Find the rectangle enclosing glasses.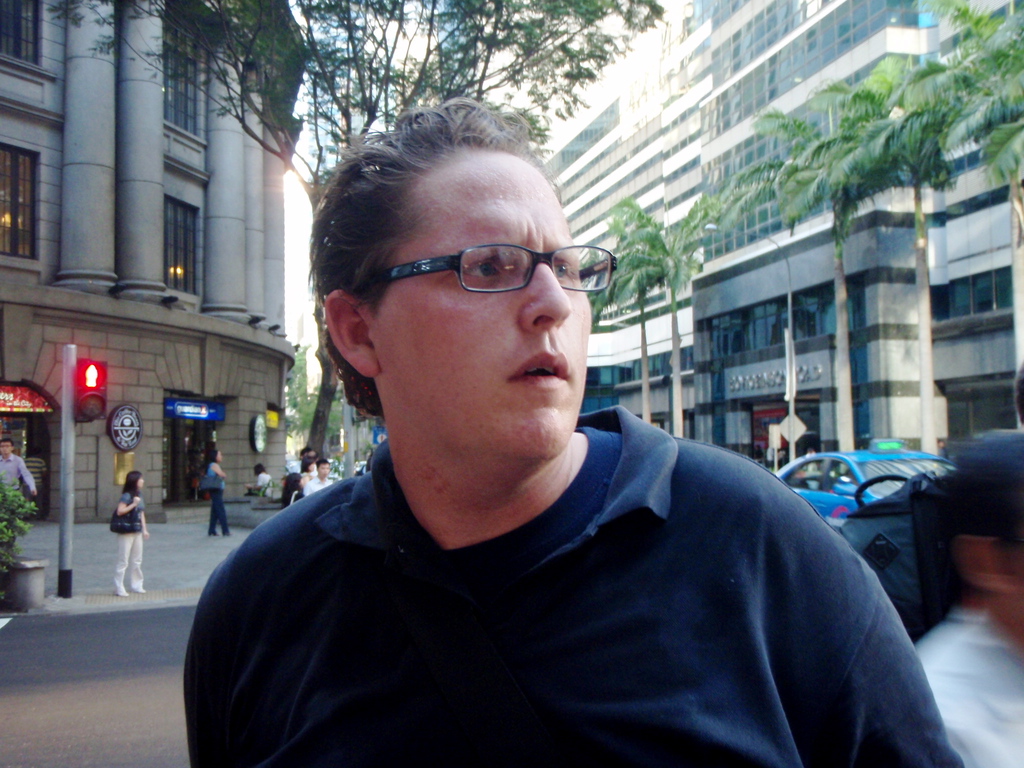
369,241,620,296.
